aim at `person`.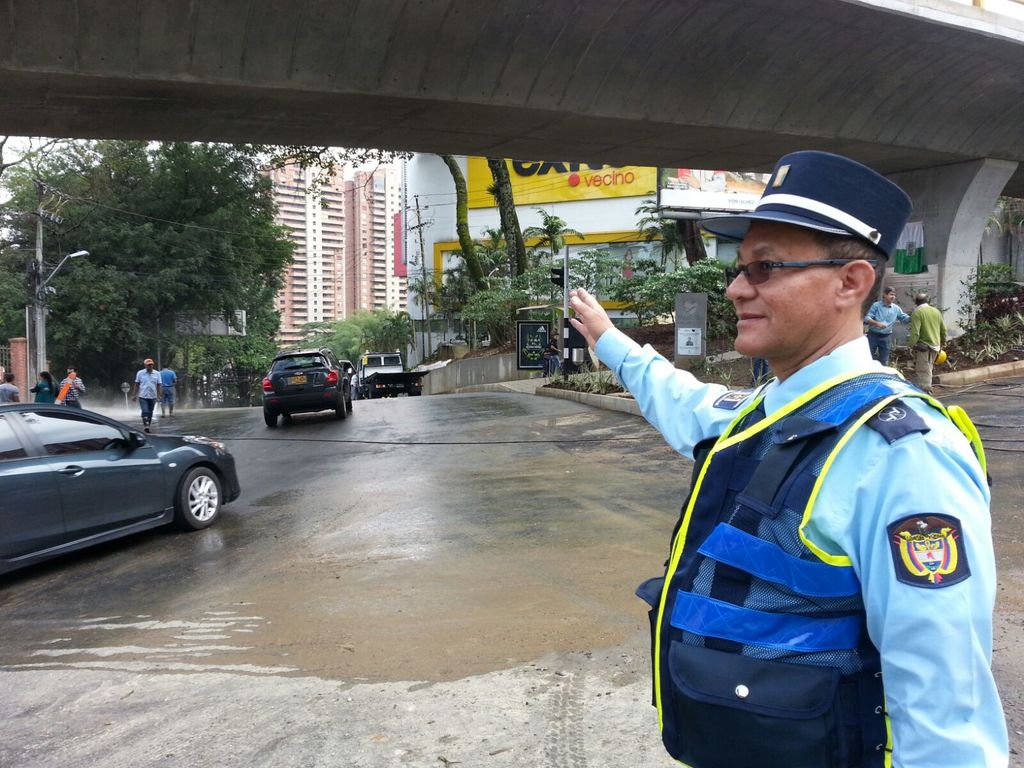
Aimed at box(903, 292, 944, 391).
